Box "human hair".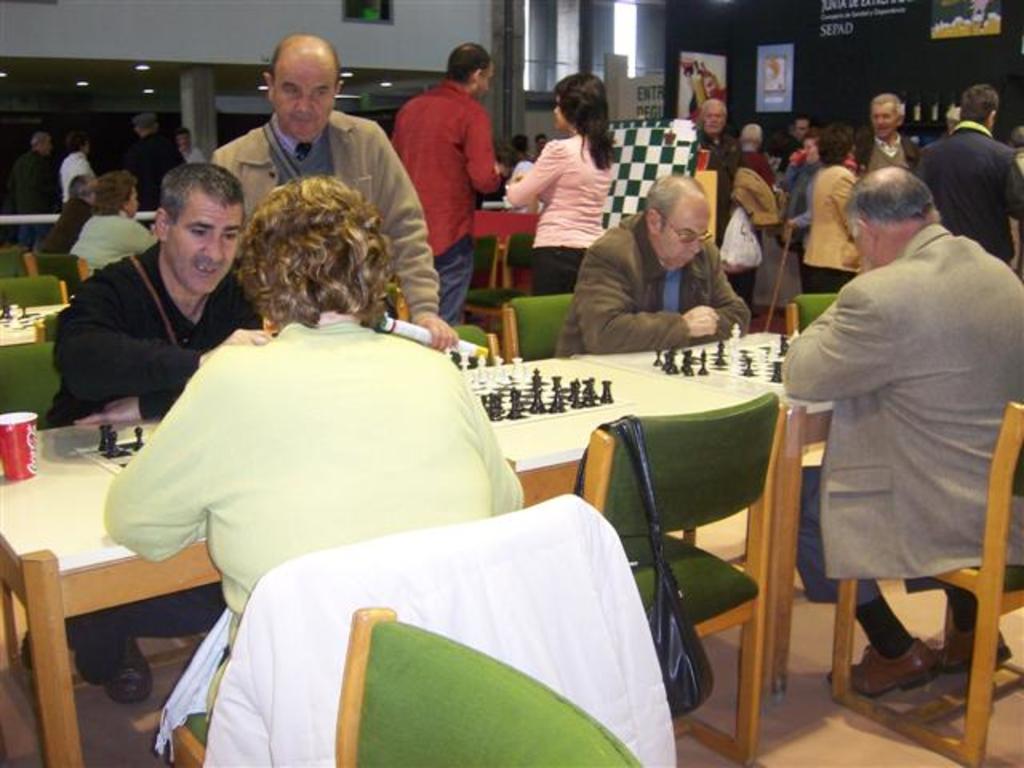
locate(222, 160, 389, 336).
